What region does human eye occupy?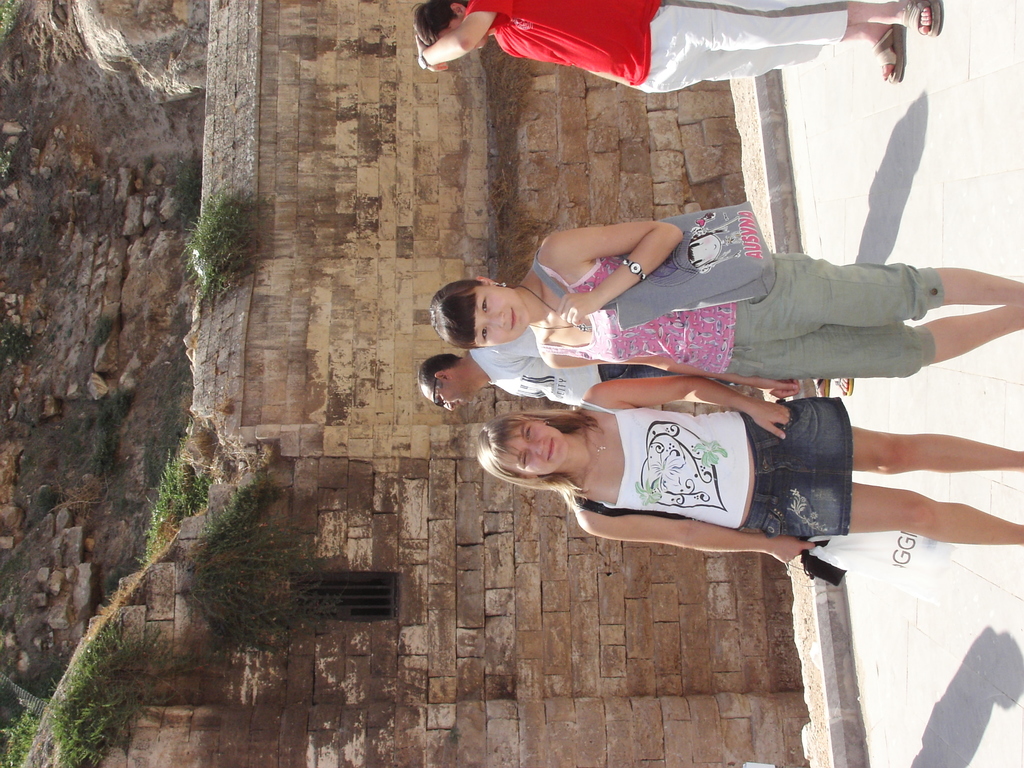
pyautogui.locateOnScreen(525, 426, 531, 444).
